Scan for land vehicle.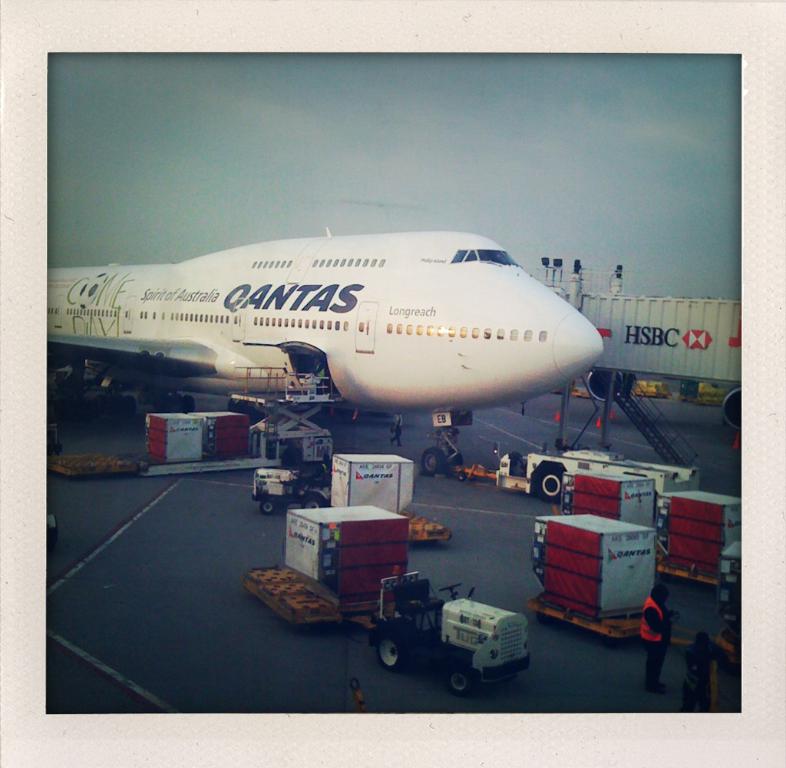
Scan result: x1=253, y1=468, x2=334, y2=518.
